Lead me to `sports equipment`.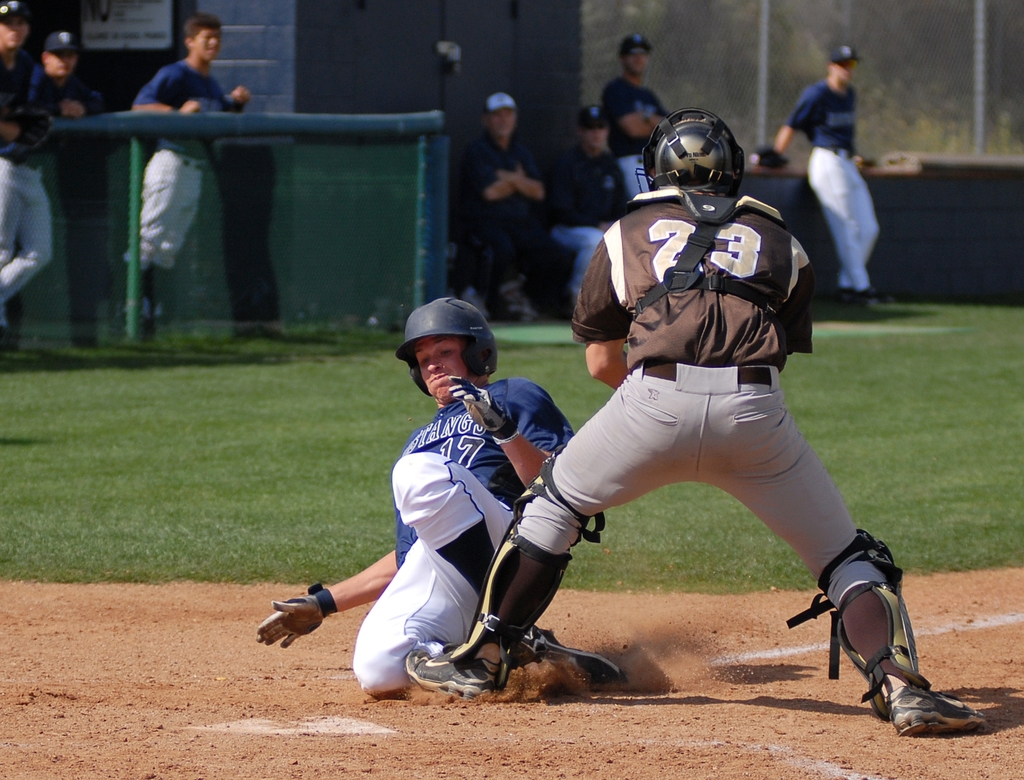
Lead to <region>392, 292, 499, 394</region>.
